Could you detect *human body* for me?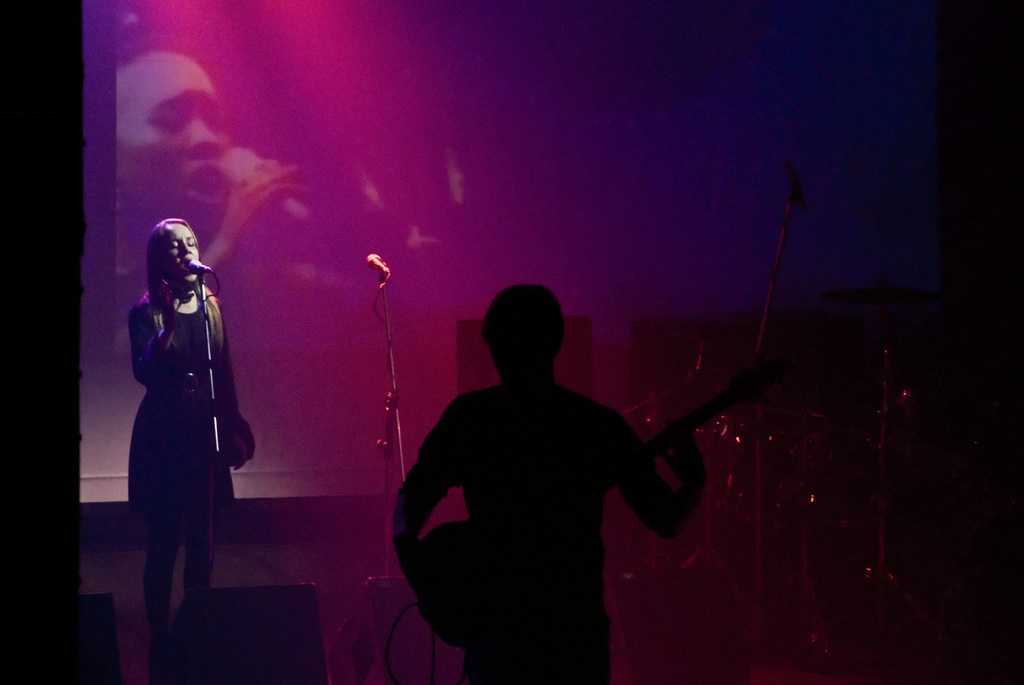
Detection result: locate(126, 284, 271, 648).
